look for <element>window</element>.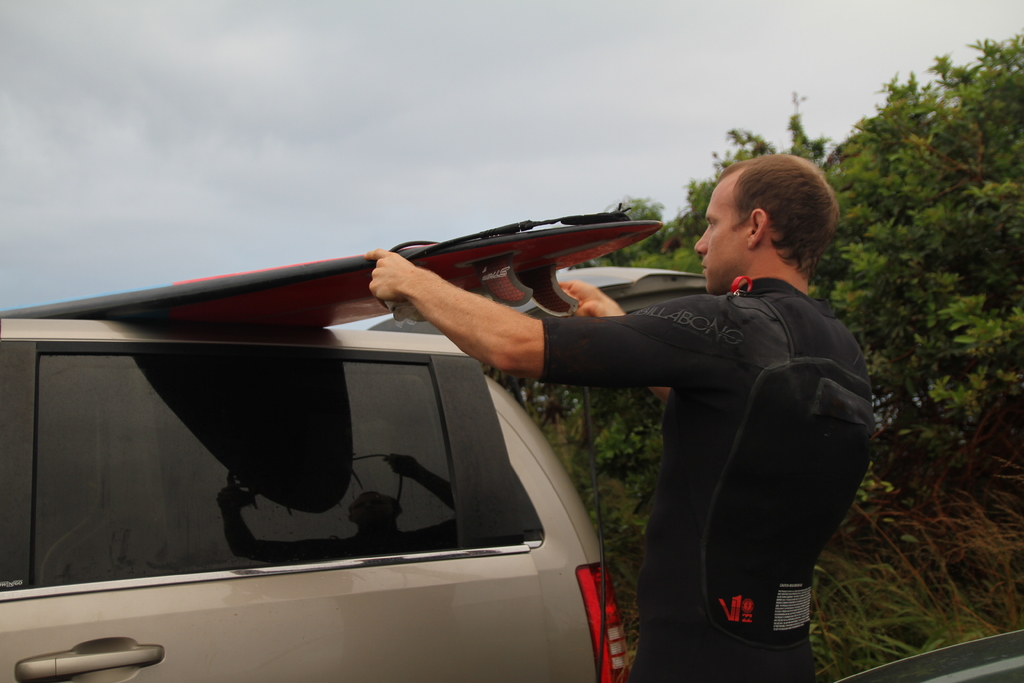
Found: Rect(31, 342, 520, 579).
